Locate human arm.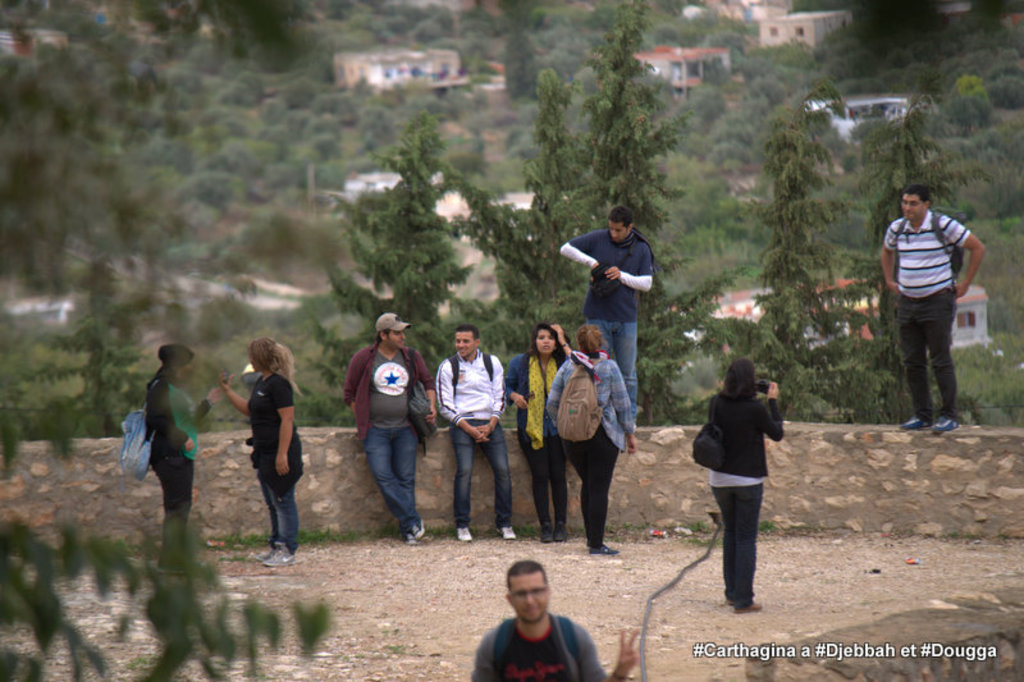
Bounding box: <region>198, 384, 230, 424</region>.
